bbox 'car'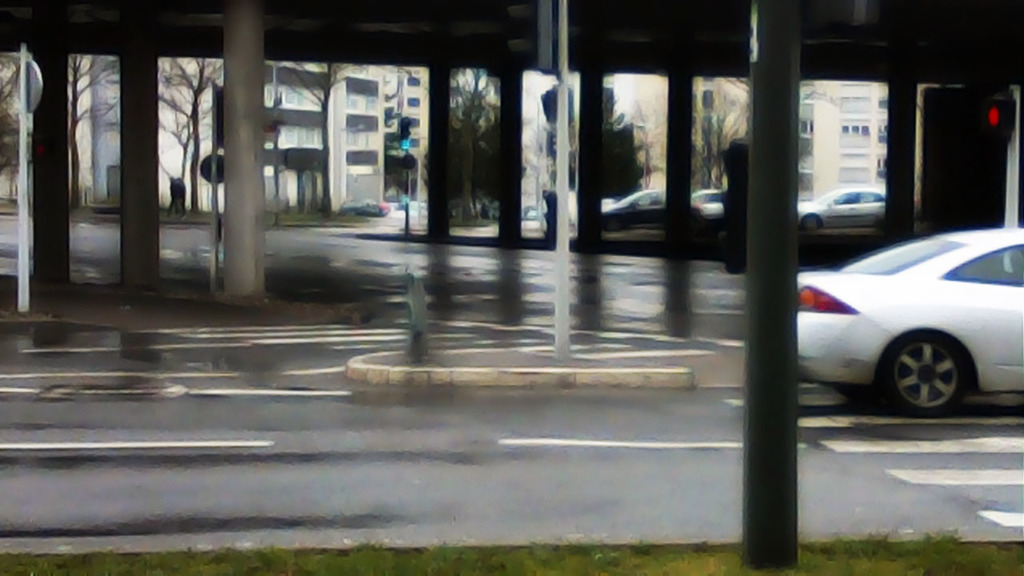
771 219 1023 417
